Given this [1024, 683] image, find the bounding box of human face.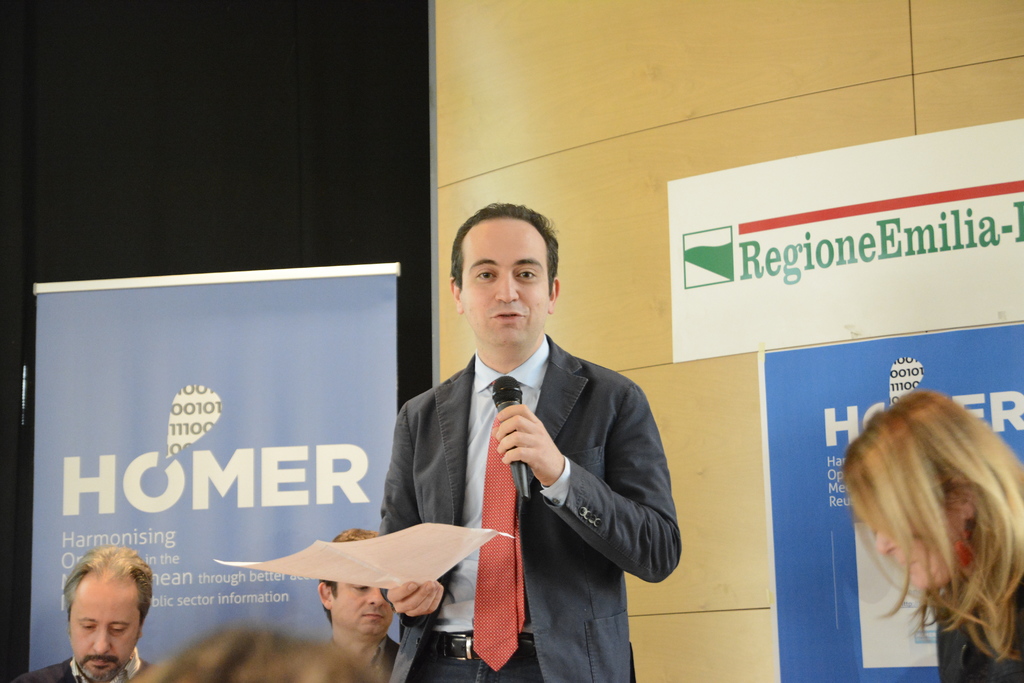
{"x1": 334, "y1": 580, "x2": 397, "y2": 631}.
